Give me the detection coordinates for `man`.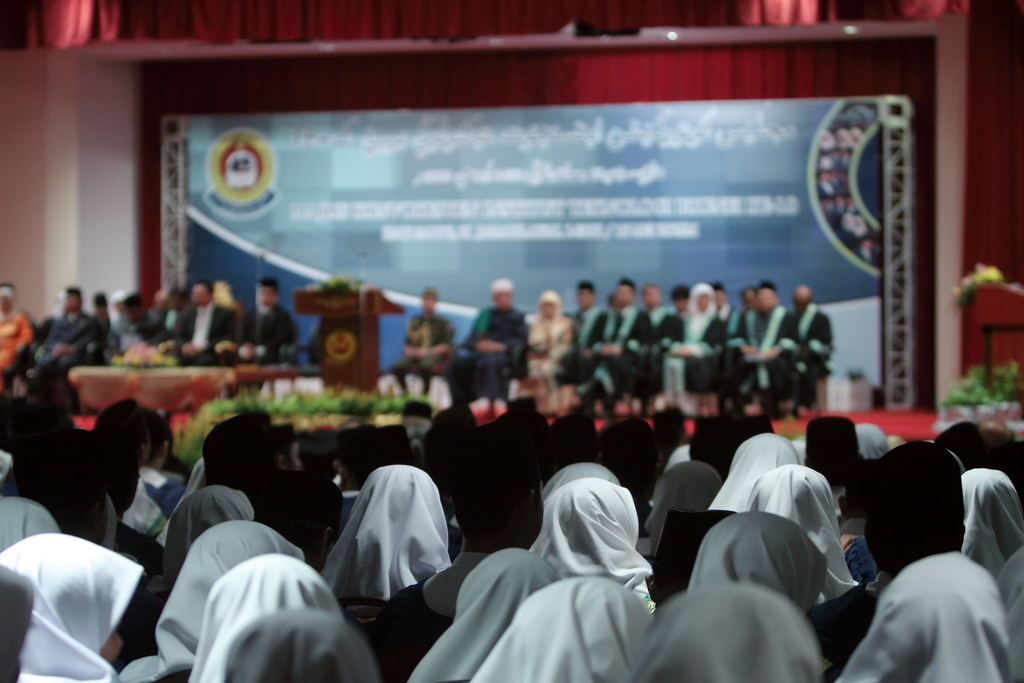
776/280/830/409.
